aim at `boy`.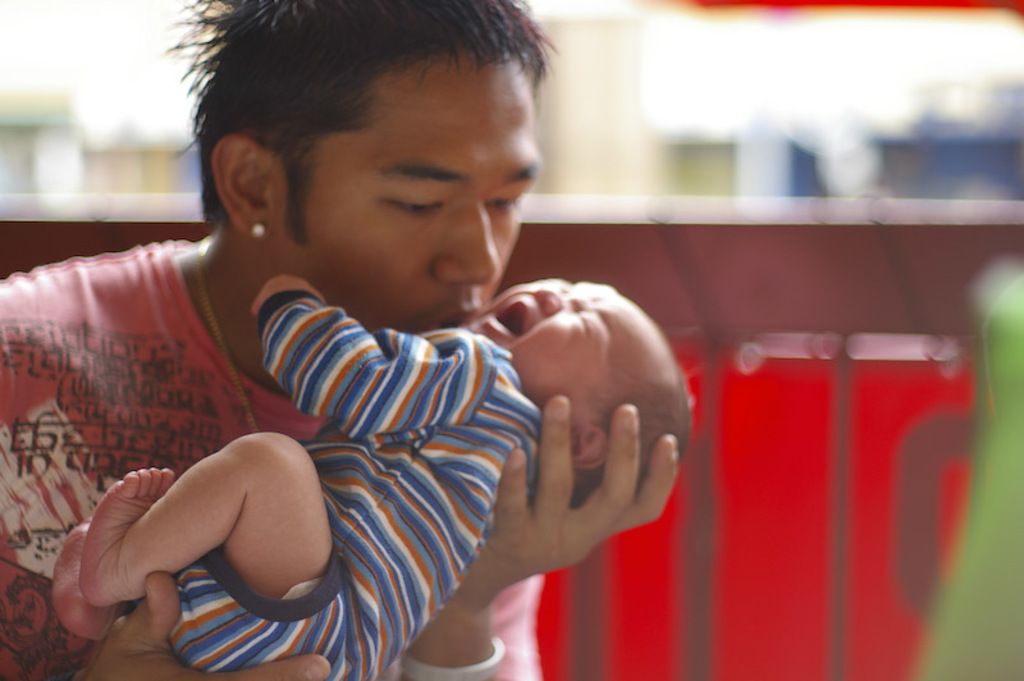
Aimed at bbox(47, 268, 694, 680).
